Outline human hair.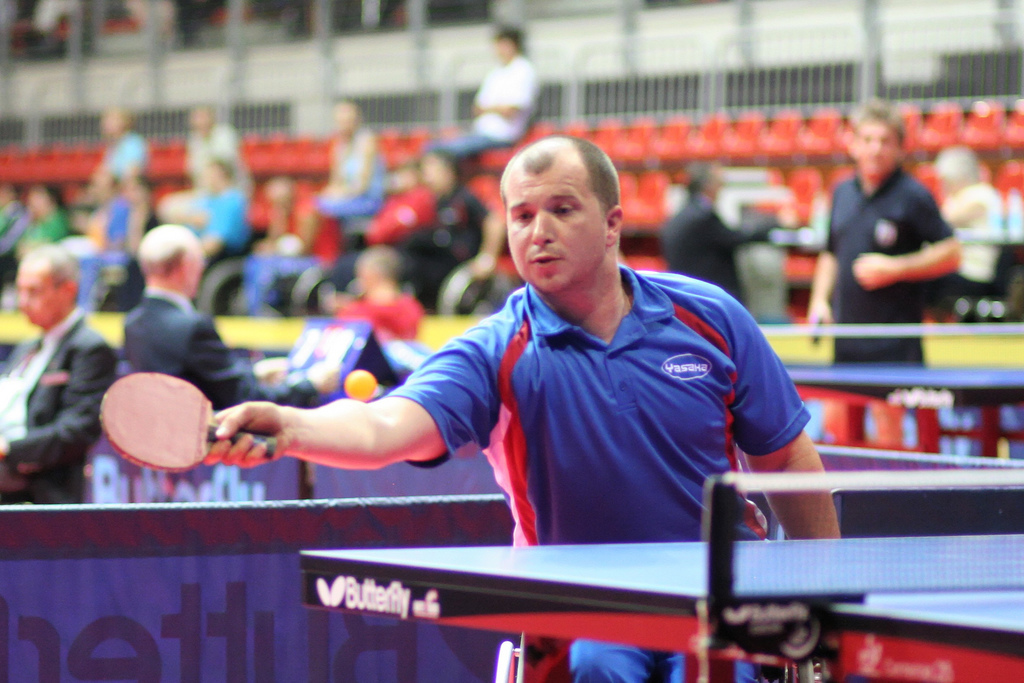
Outline: x1=20 y1=241 x2=82 y2=308.
